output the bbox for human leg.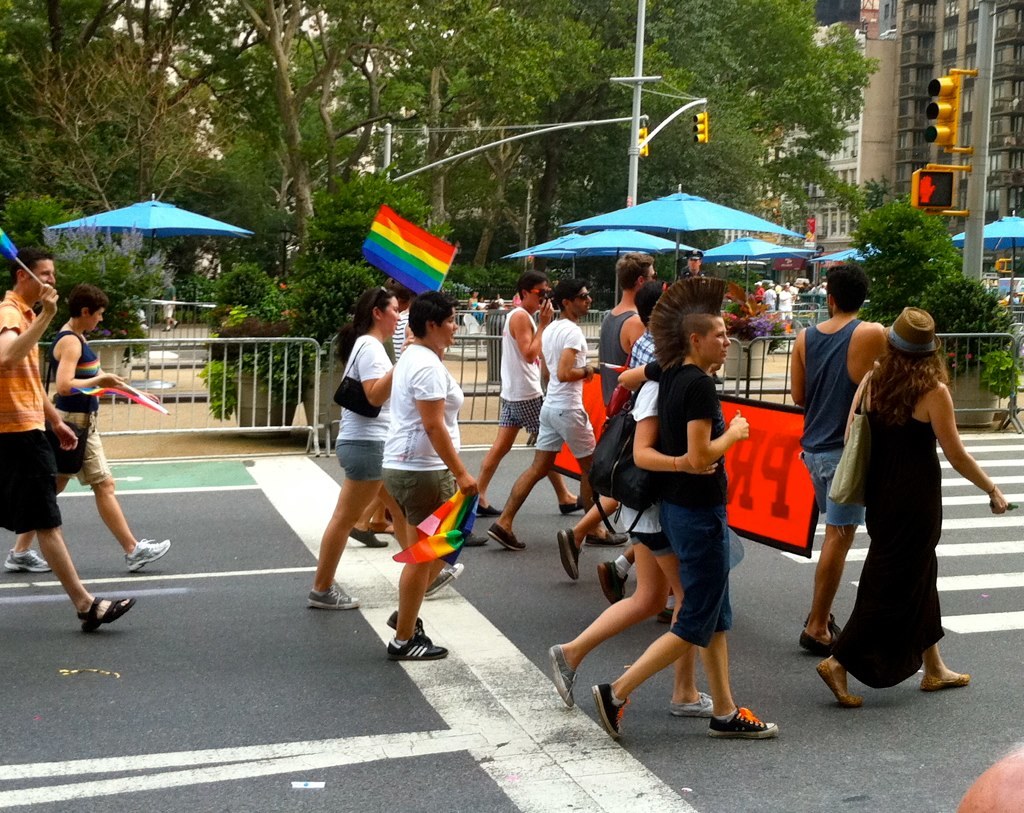
bbox=(5, 479, 65, 569).
